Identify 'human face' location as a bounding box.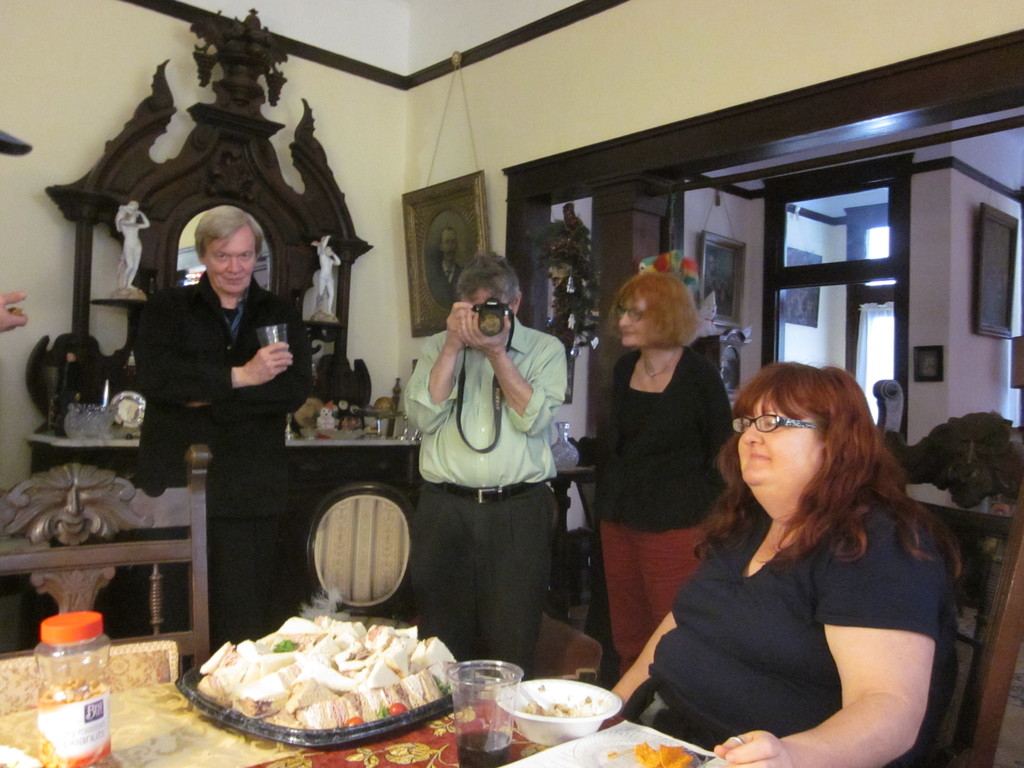
<bbox>462, 284, 510, 301</bbox>.
